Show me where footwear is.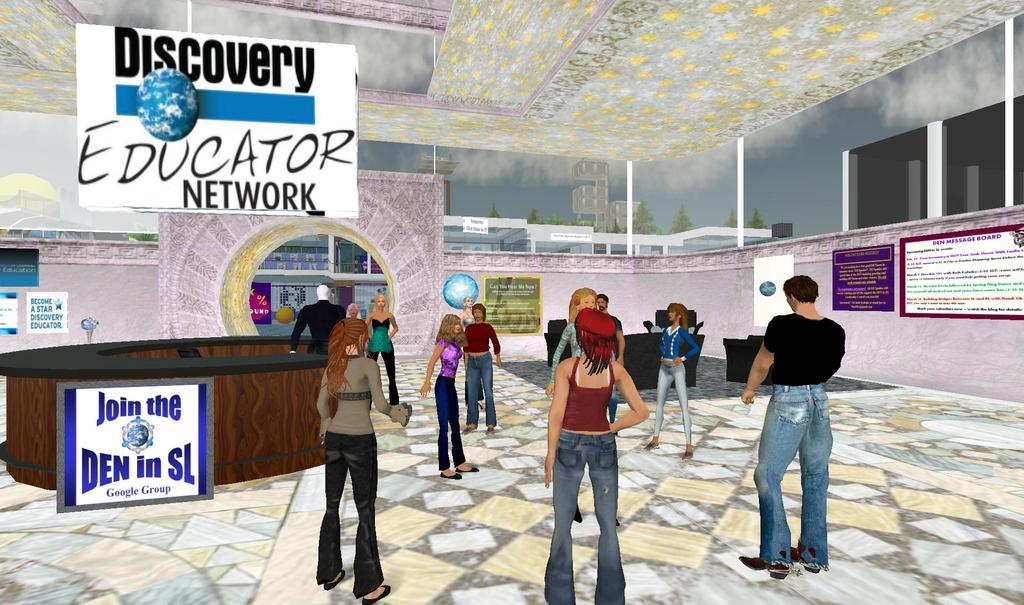
footwear is at (487, 428, 493, 438).
